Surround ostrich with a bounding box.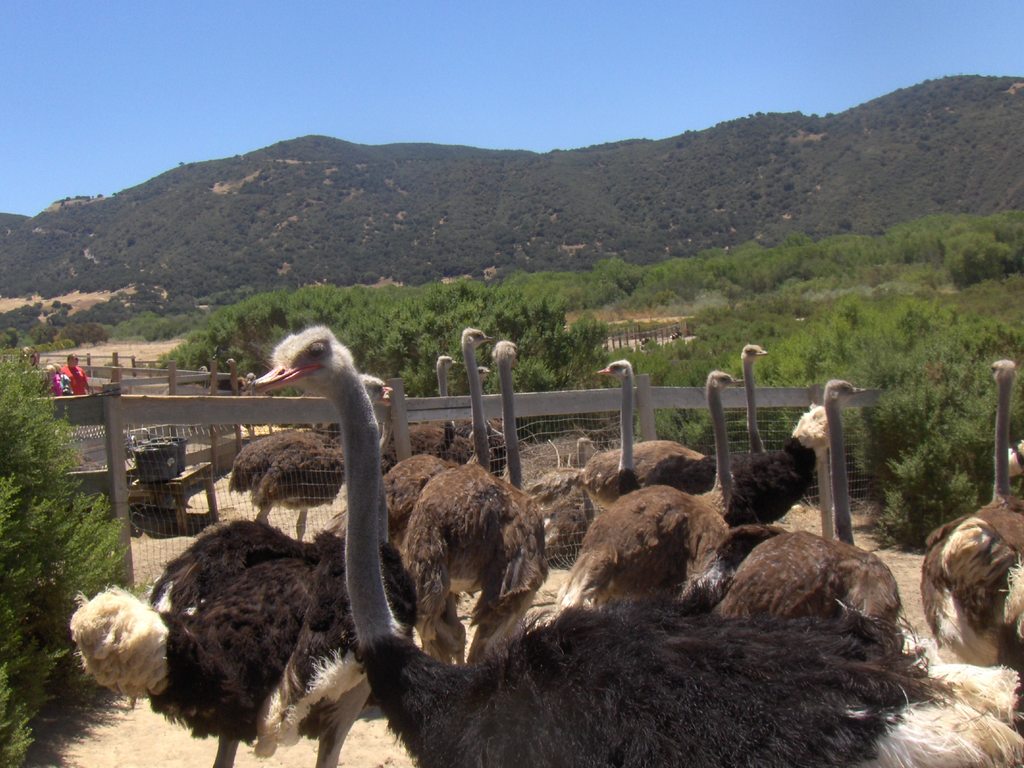
detection(246, 322, 1023, 767).
